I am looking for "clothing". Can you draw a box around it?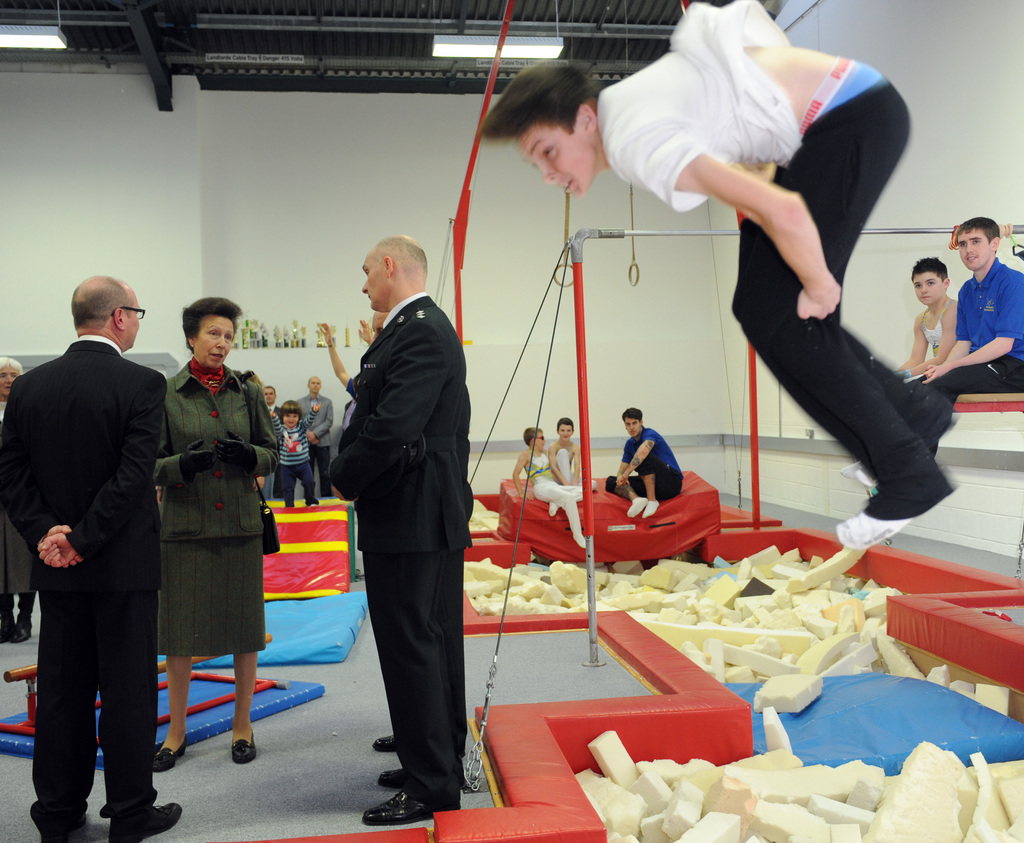
Sure, the bounding box is [left=609, top=0, right=804, bottom=233].
